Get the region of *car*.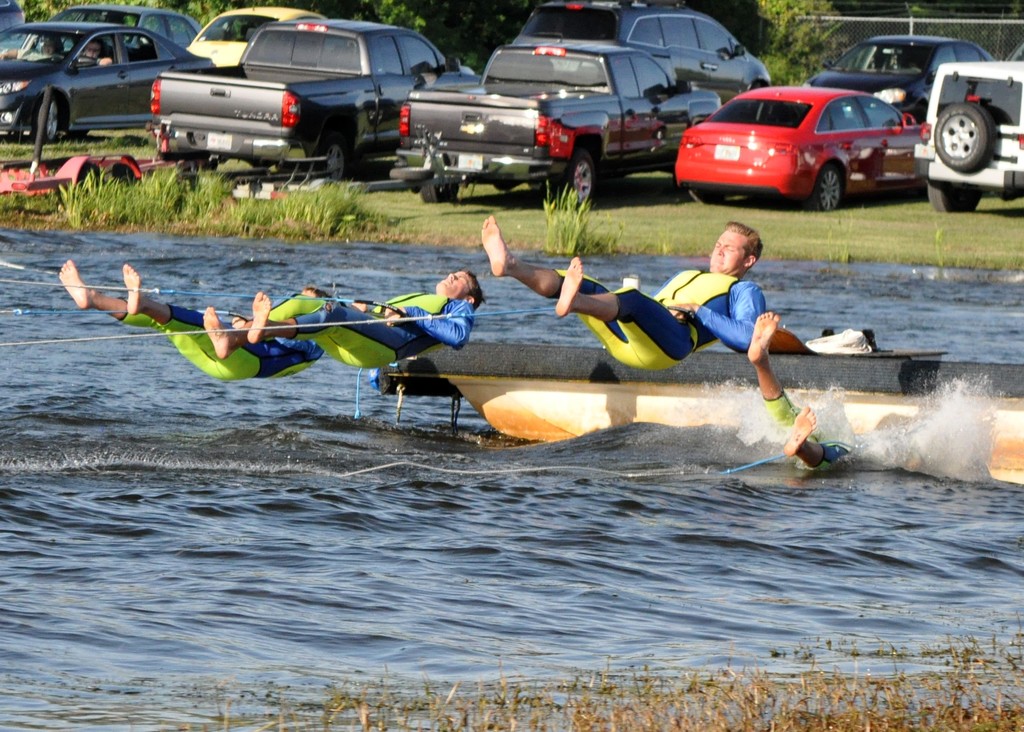
0 22 212 136.
